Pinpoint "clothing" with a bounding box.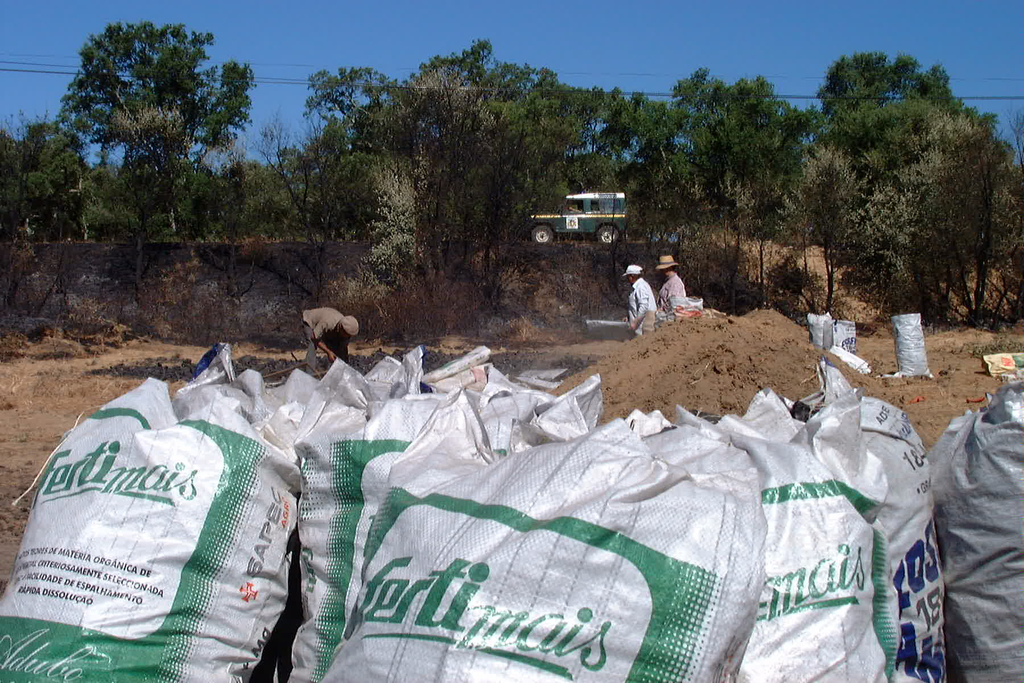
detection(628, 280, 653, 340).
